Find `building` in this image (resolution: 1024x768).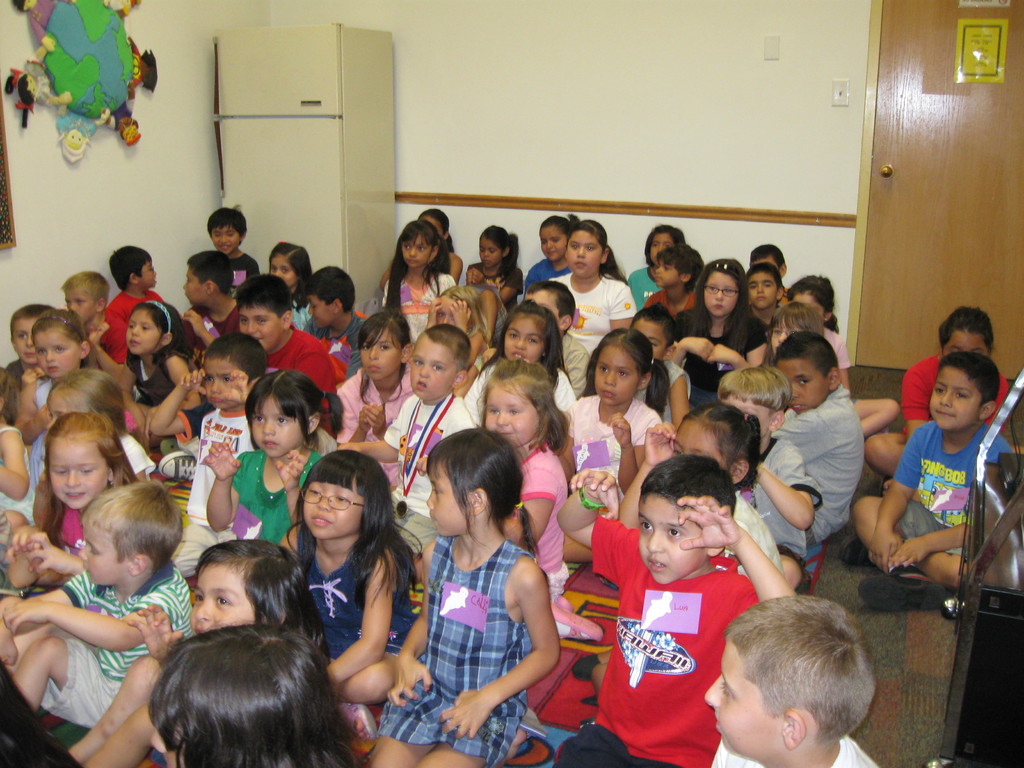
{"x1": 0, "y1": 0, "x2": 1023, "y2": 767}.
